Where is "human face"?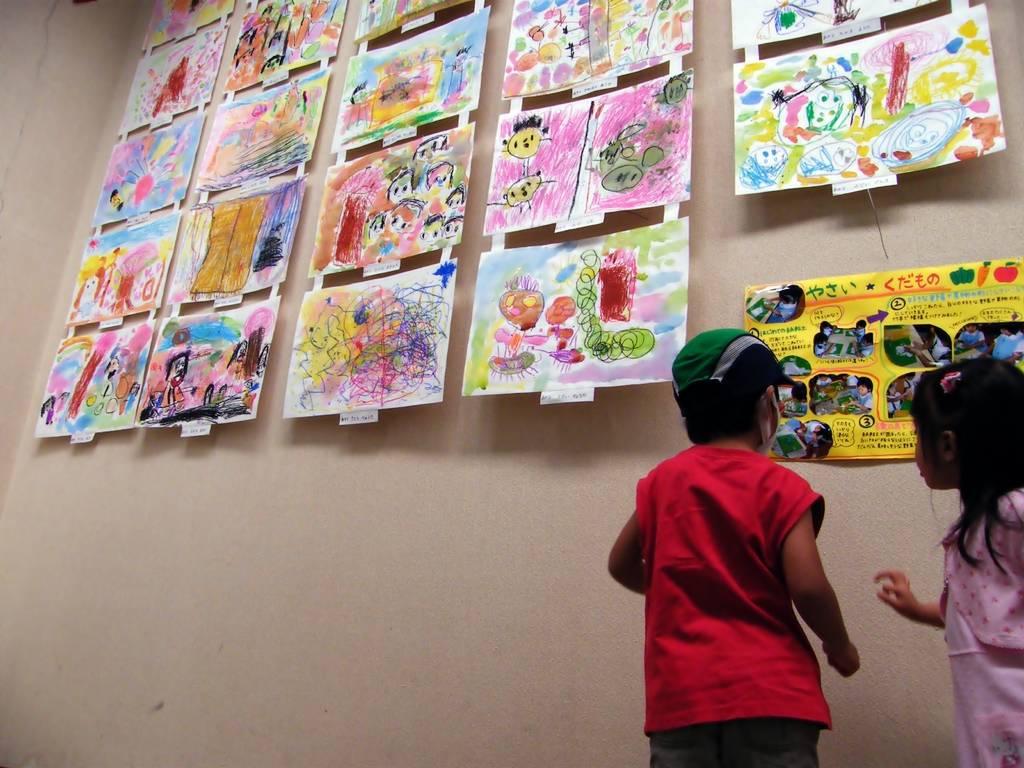
[106,188,126,205].
